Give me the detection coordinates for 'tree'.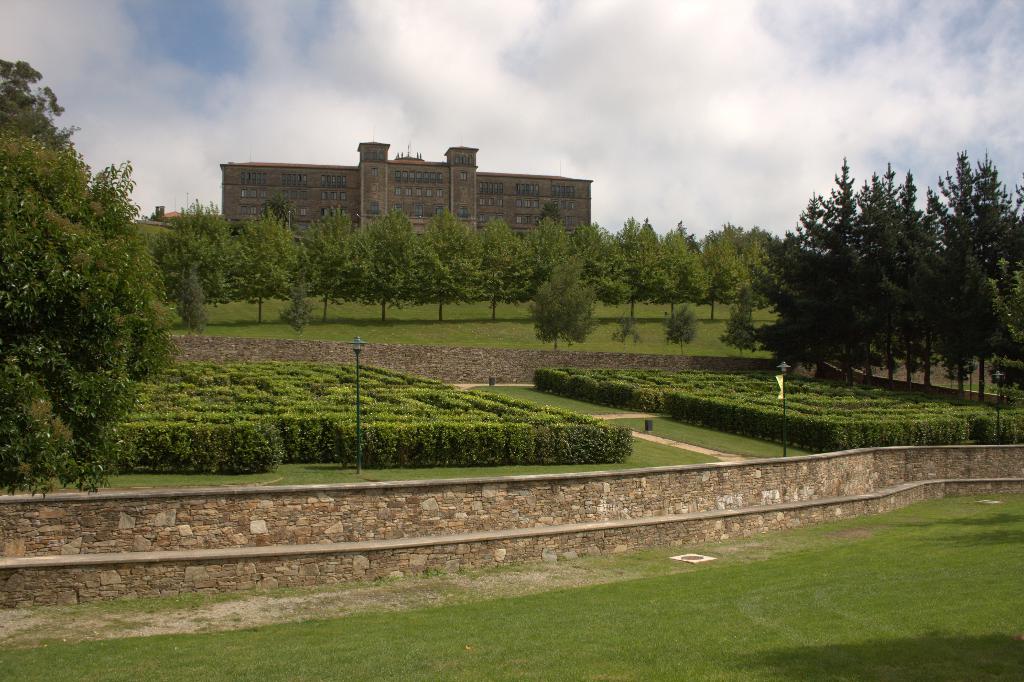
{"x1": 0, "y1": 132, "x2": 175, "y2": 503}.
